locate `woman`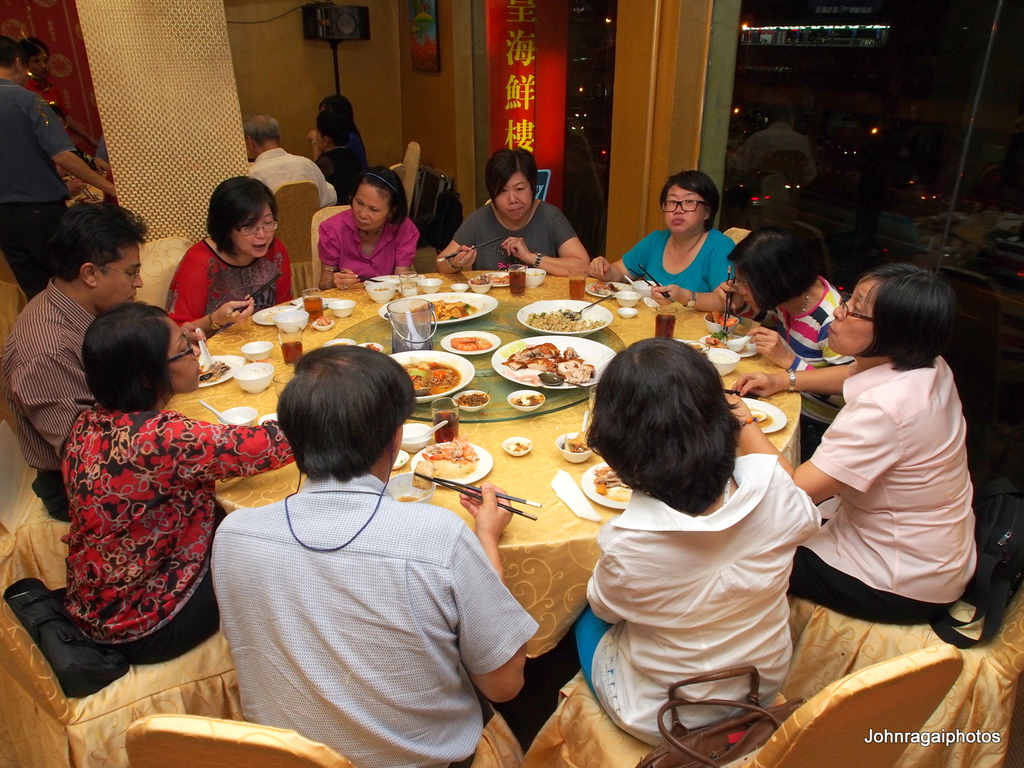
box(720, 265, 981, 628)
